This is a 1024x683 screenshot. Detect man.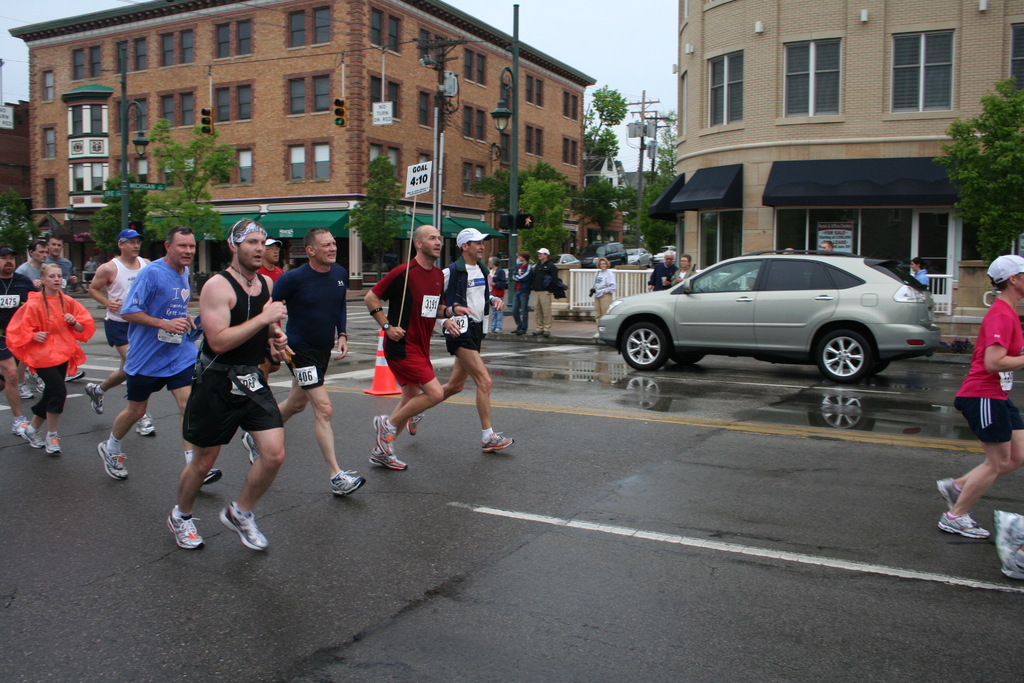
BBox(51, 233, 79, 383).
